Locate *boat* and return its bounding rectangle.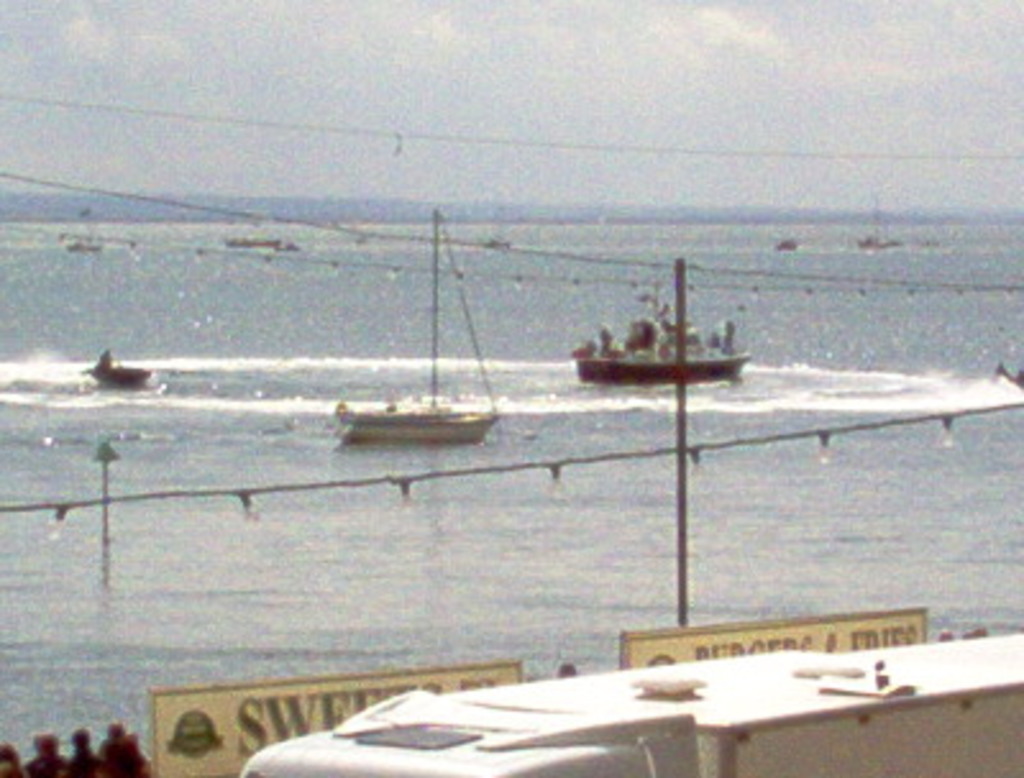
crop(328, 207, 504, 450).
